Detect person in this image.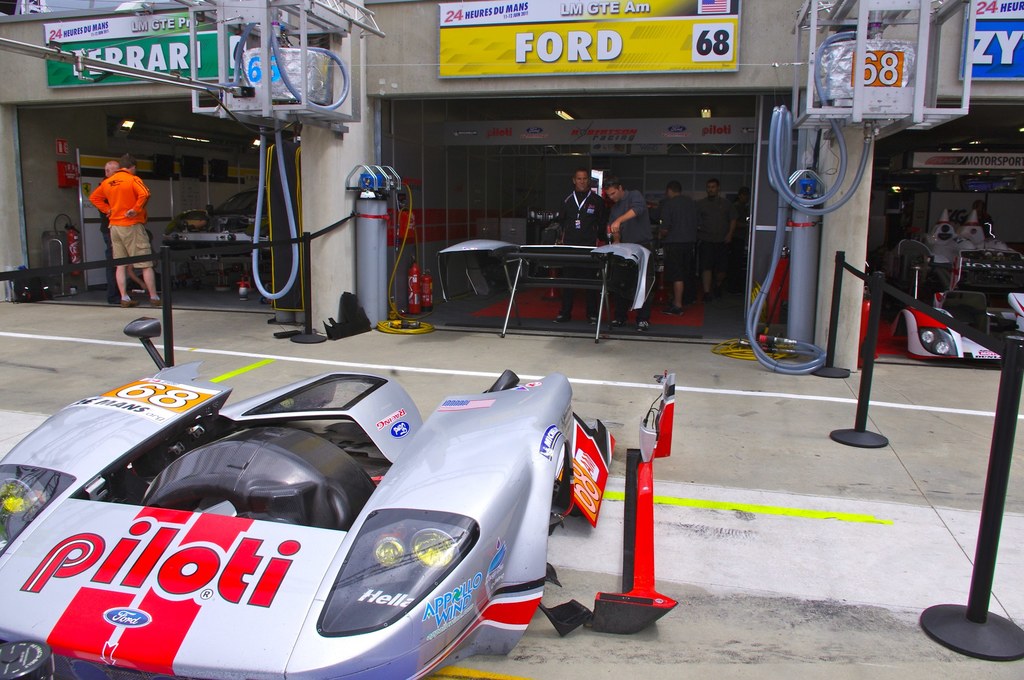
Detection: detection(701, 179, 736, 303).
